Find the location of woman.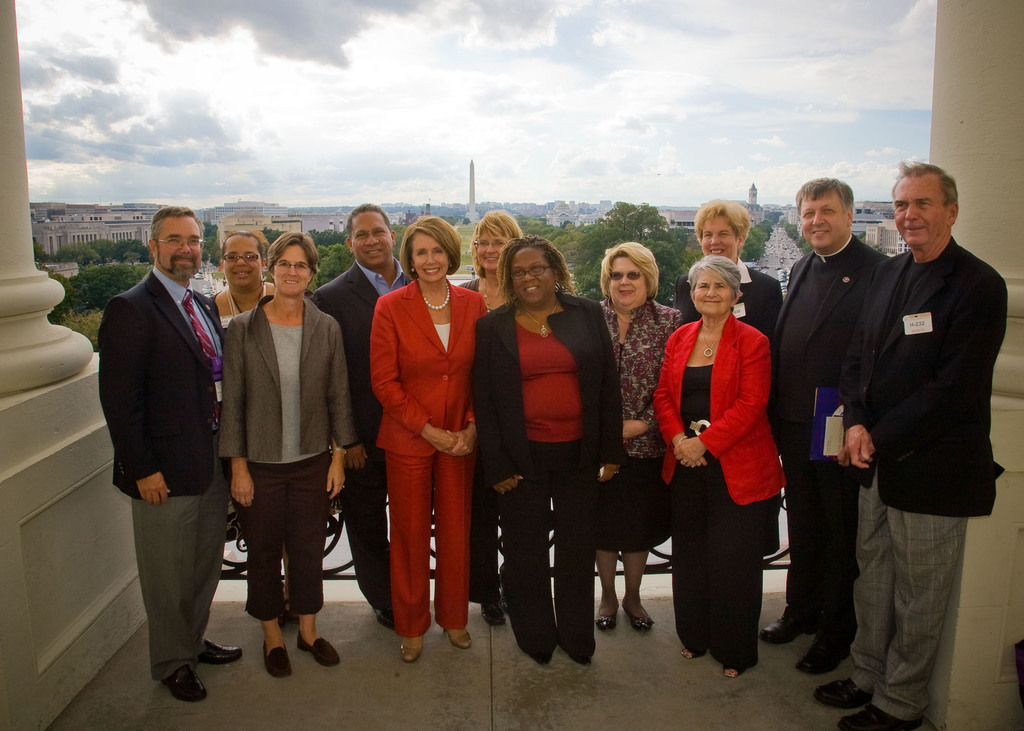
Location: region(203, 227, 285, 340).
